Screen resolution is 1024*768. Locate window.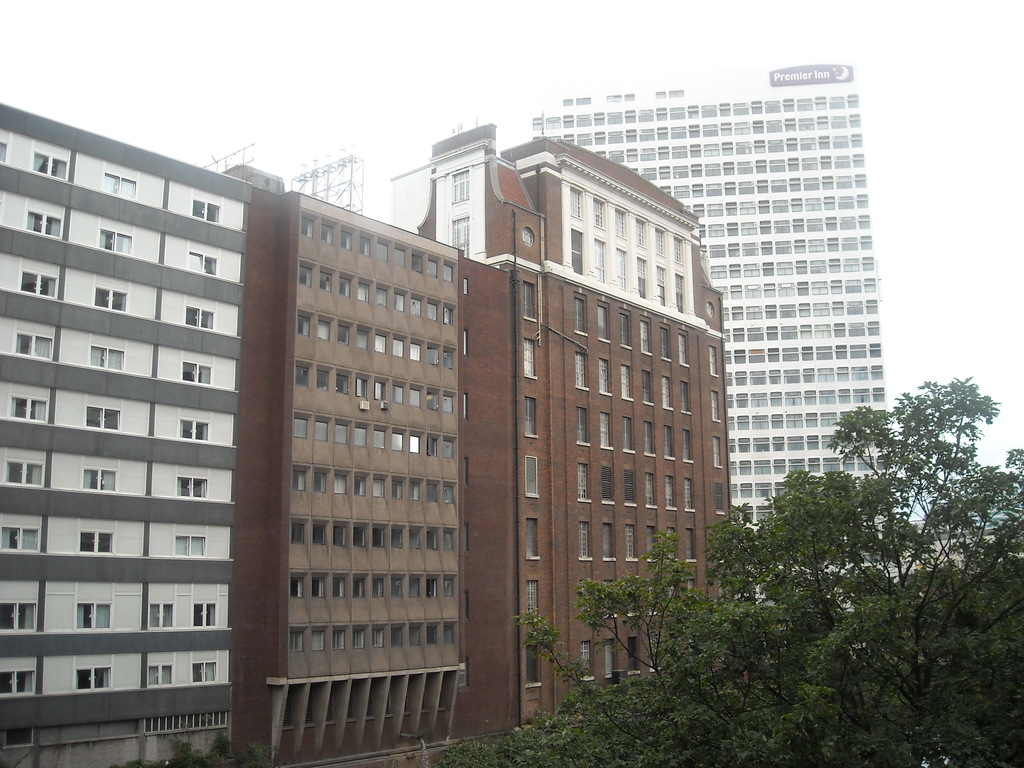
left=712, top=436, right=722, bottom=470.
